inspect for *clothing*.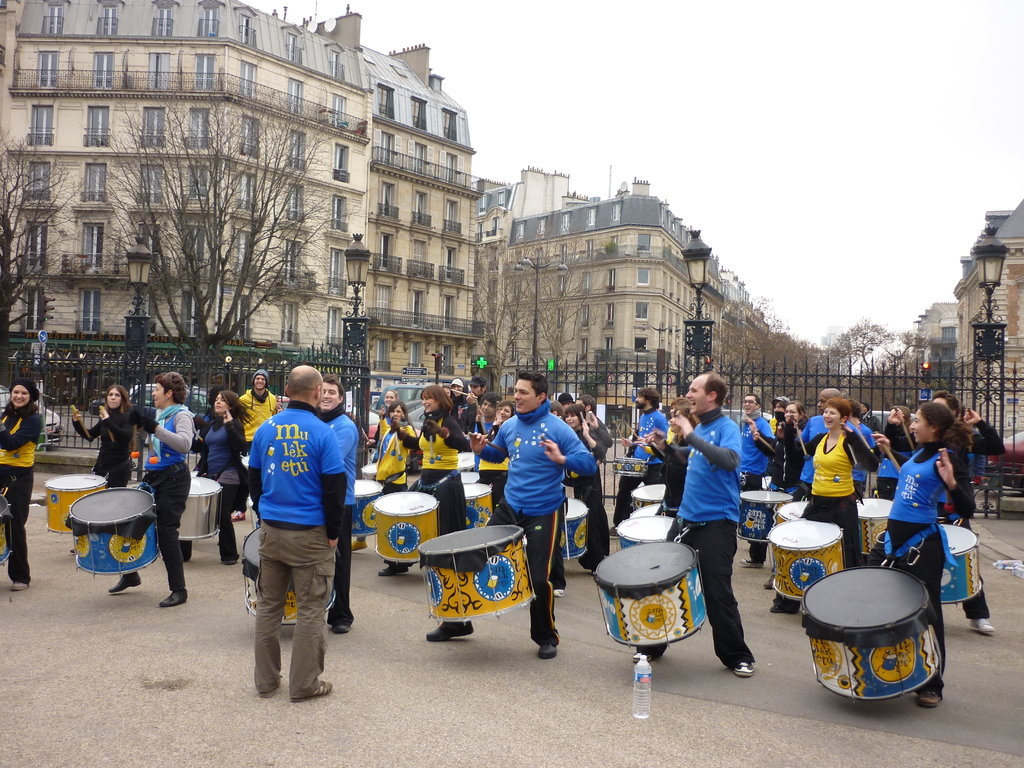
Inspection: box=[1, 410, 36, 586].
